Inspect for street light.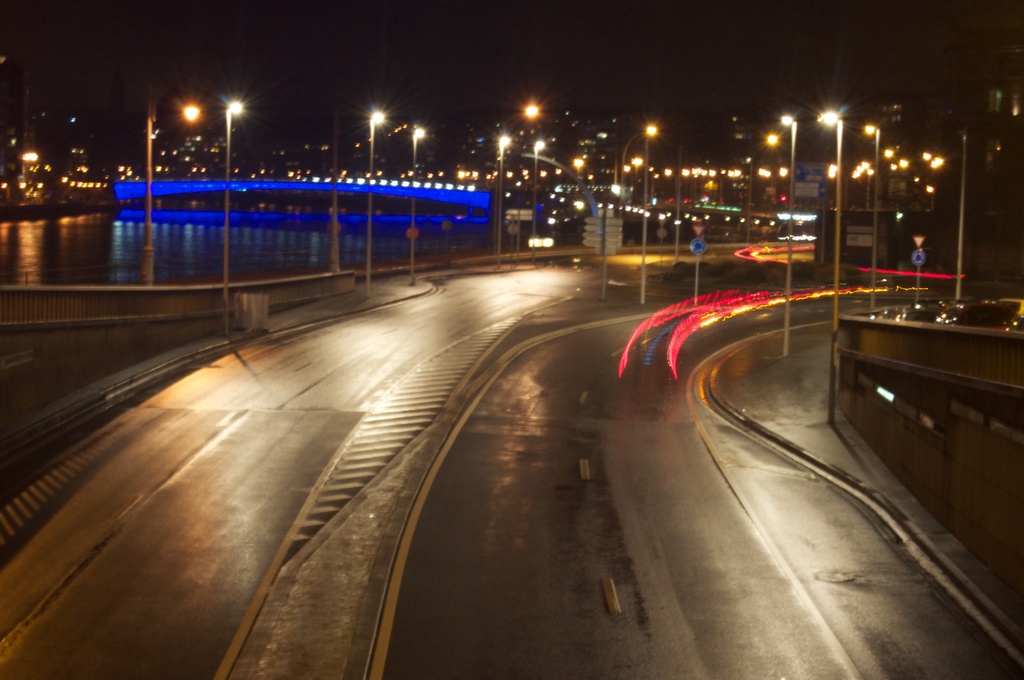
Inspection: (362,107,391,298).
